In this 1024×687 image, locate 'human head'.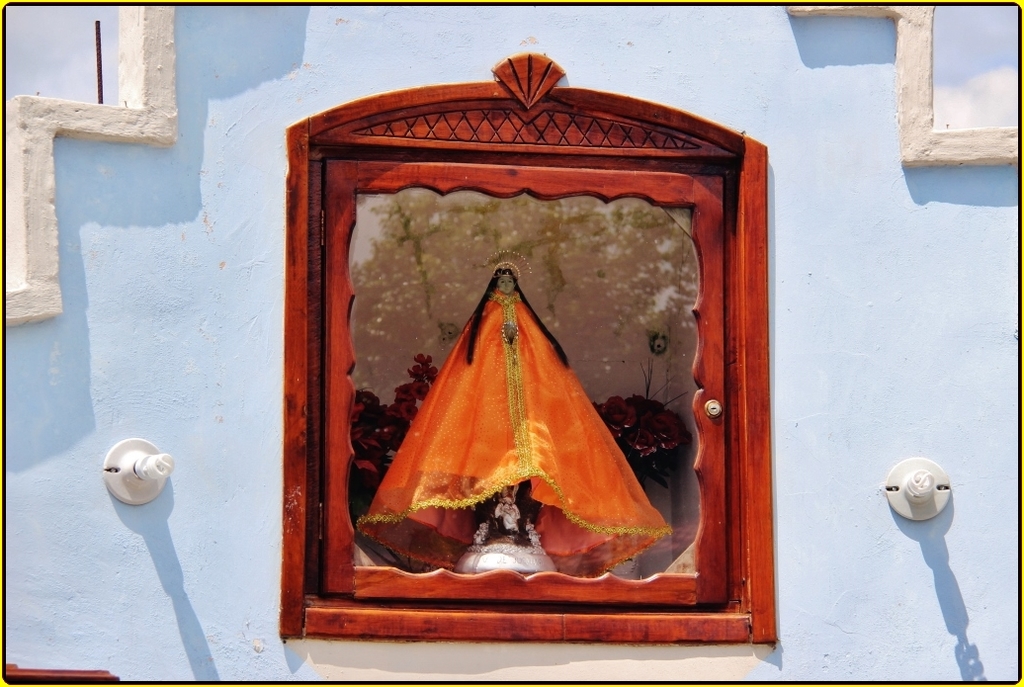
Bounding box: x1=481, y1=260, x2=524, y2=300.
